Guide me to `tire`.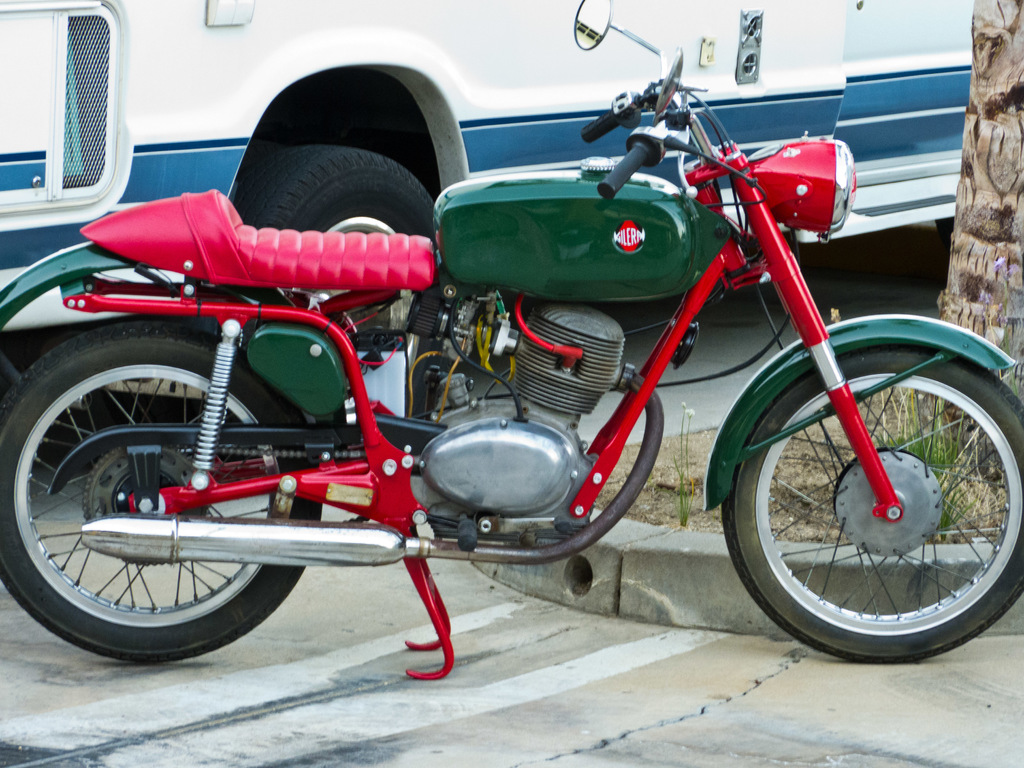
Guidance: rect(932, 212, 961, 232).
